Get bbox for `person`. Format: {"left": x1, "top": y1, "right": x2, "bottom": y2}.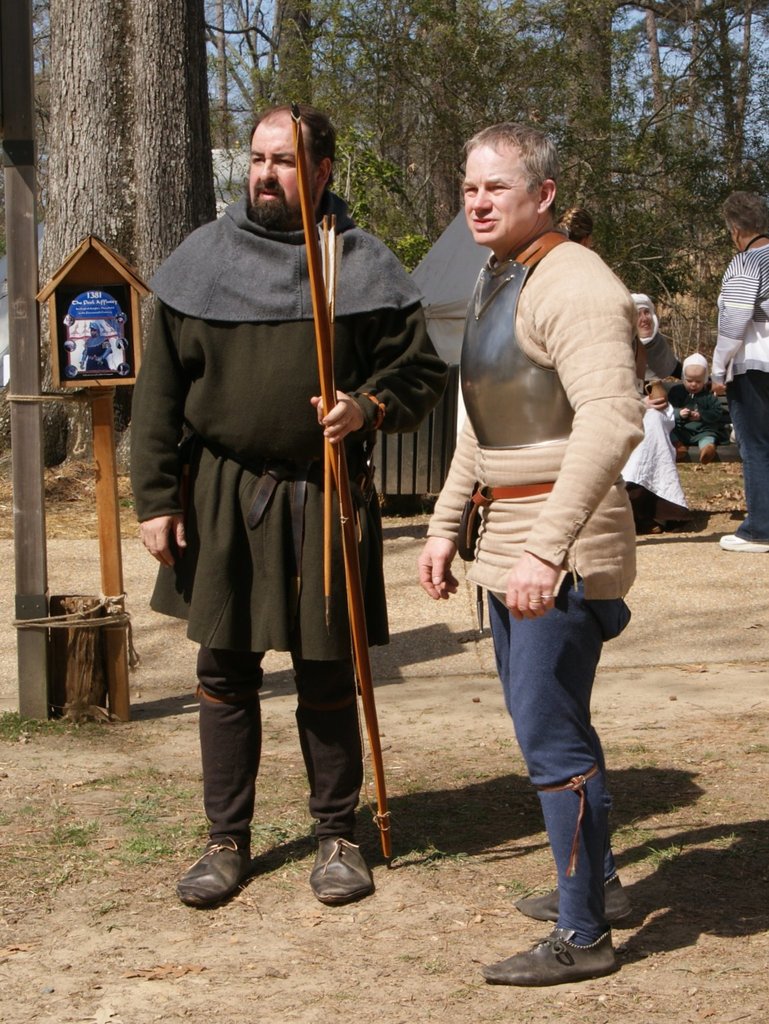
{"left": 706, "top": 187, "right": 768, "bottom": 552}.
